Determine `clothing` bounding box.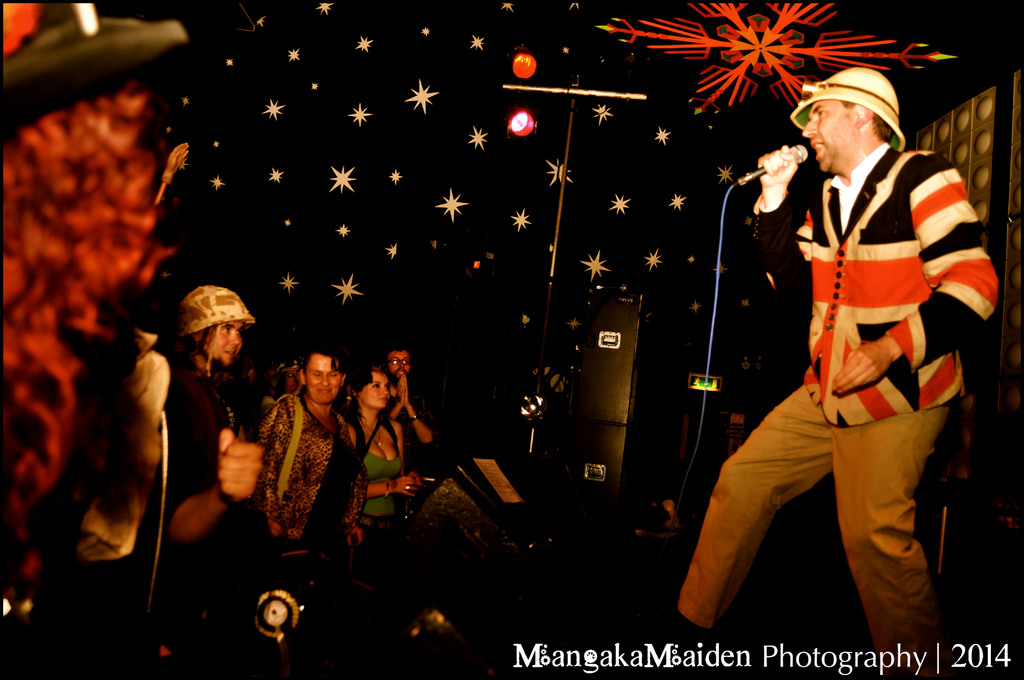
Determined: rect(677, 147, 1003, 676).
